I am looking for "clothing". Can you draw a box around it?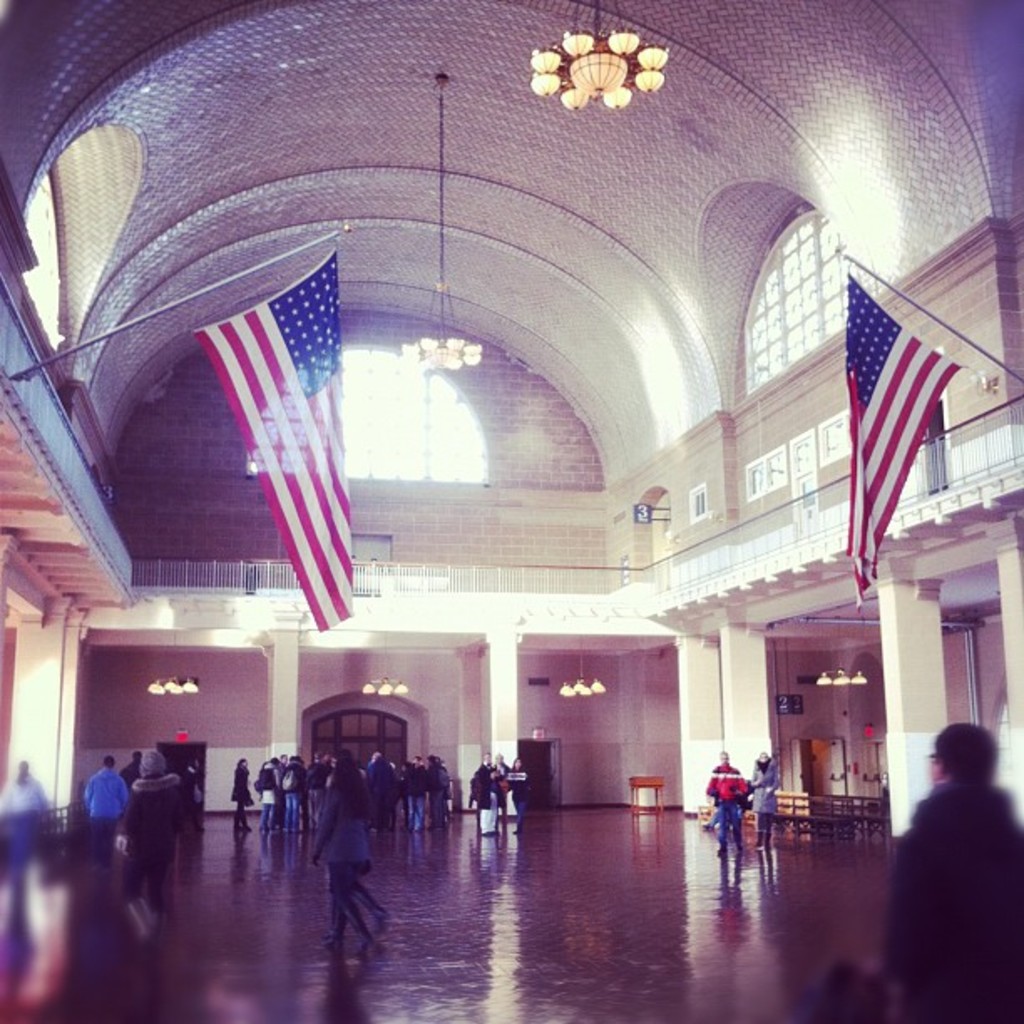
Sure, the bounding box is bbox=(490, 763, 517, 828).
